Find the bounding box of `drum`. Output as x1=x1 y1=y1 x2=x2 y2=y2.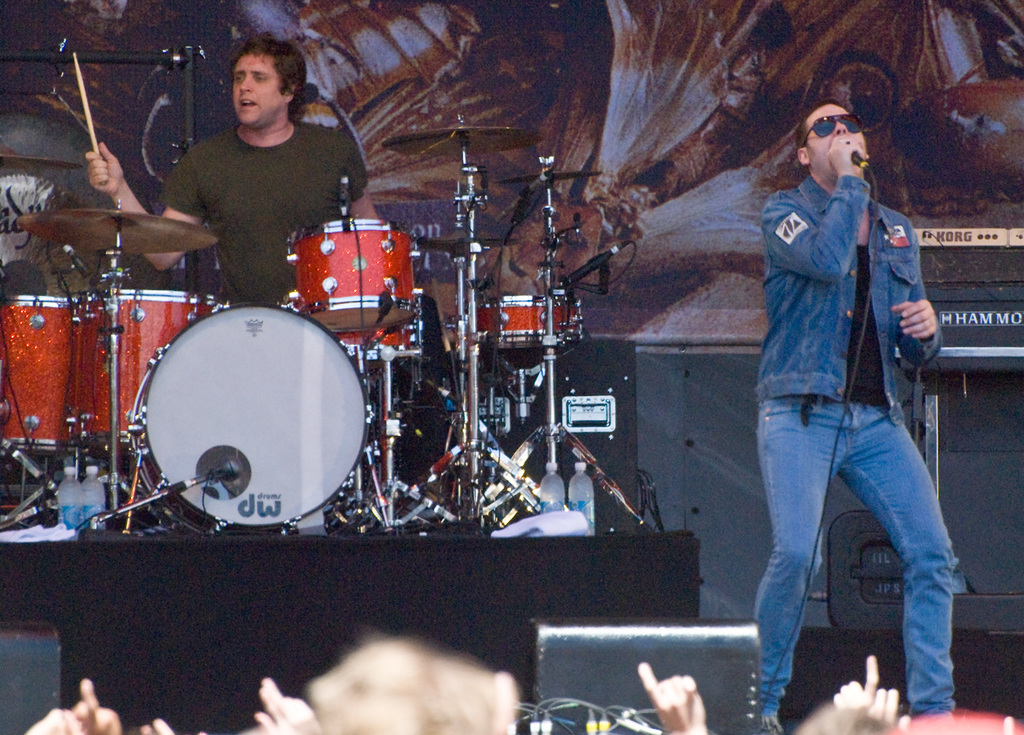
x1=287 y1=219 x2=412 y2=333.
